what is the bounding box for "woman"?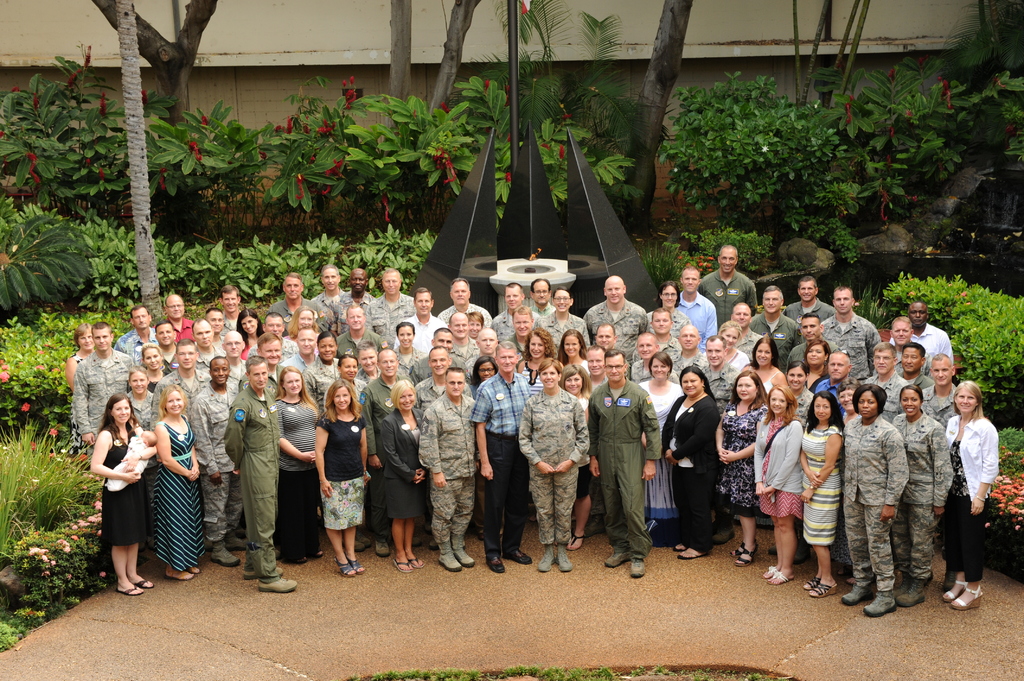
[x1=648, y1=282, x2=691, y2=339].
